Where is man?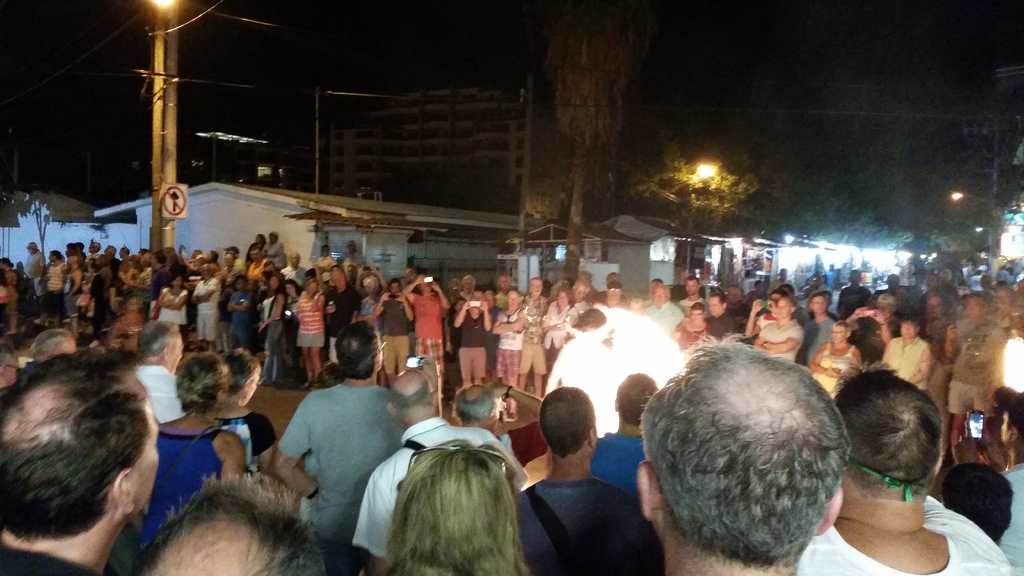
select_region(84, 239, 100, 272).
